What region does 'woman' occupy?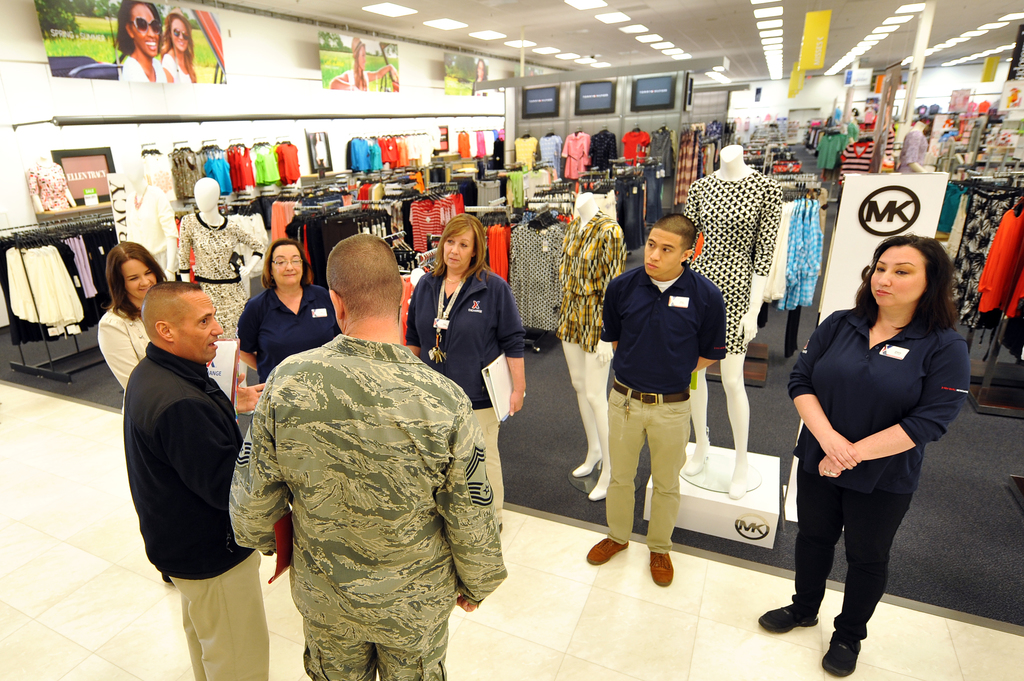
bbox=(93, 243, 173, 581).
